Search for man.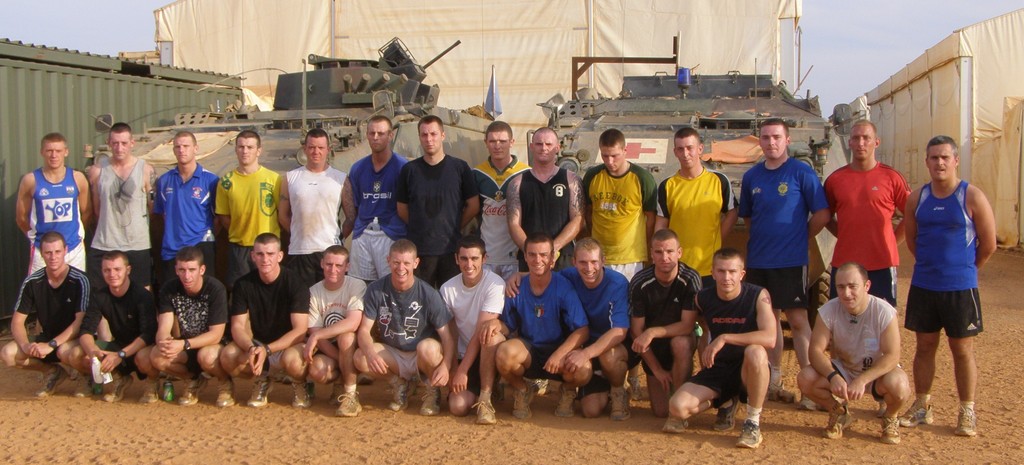
Found at bbox=(822, 119, 913, 317).
